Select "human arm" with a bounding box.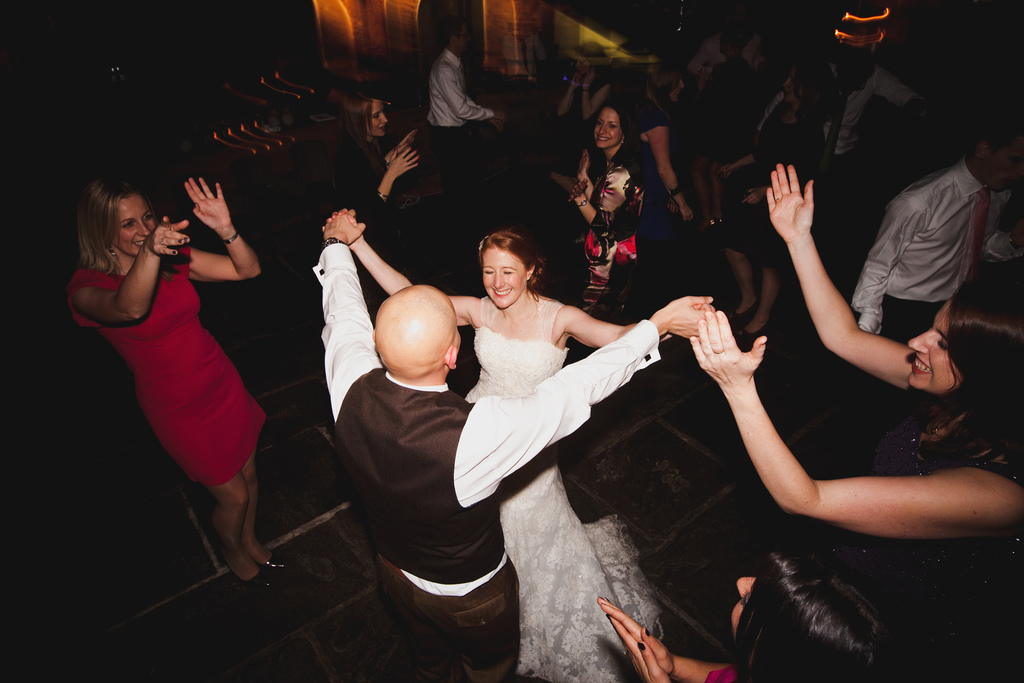
bbox=[556, 66, 575, 122].
